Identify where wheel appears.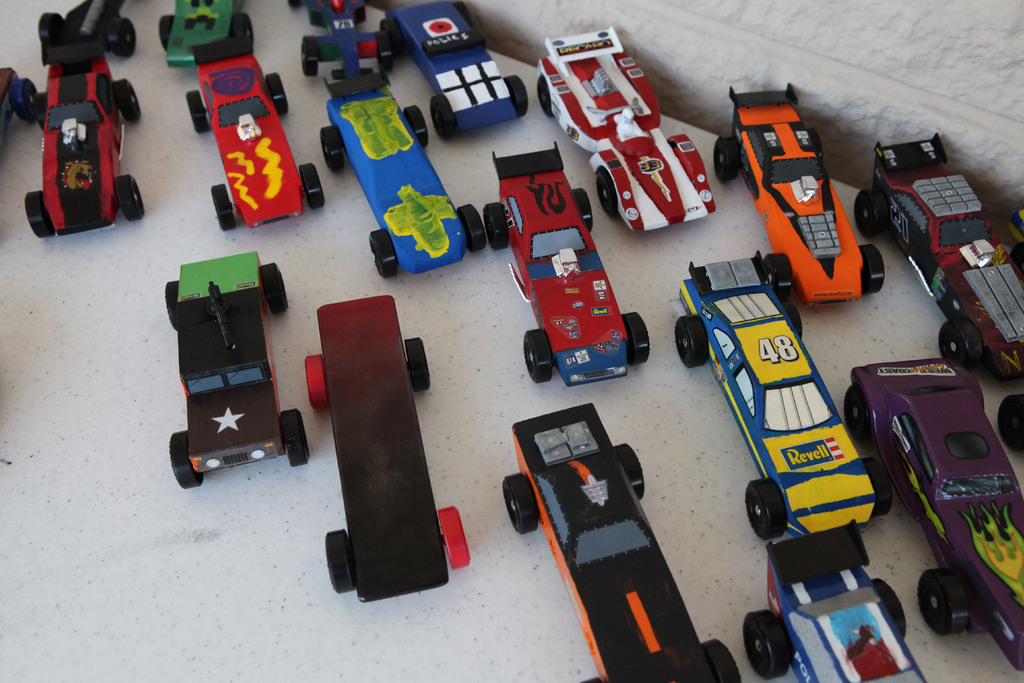
Appears at {"left": 24, "top": 188, "right": 54, "bottom": 239}.
